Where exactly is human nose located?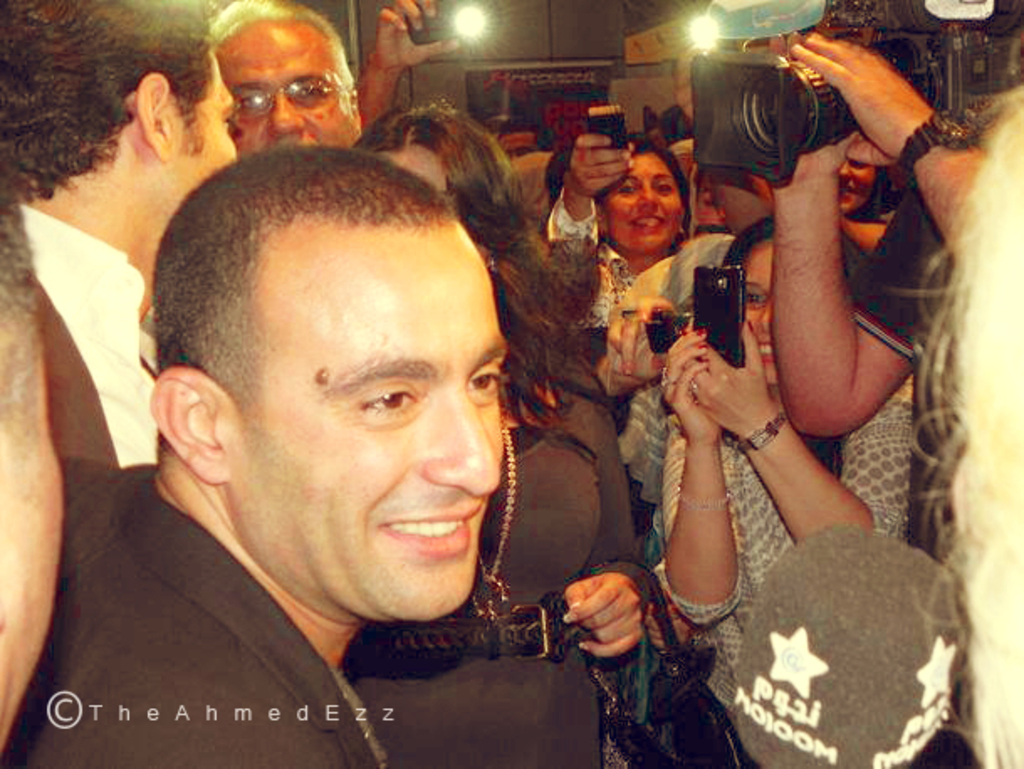
Its bounding box is box=[841, 163, 849, 173].
